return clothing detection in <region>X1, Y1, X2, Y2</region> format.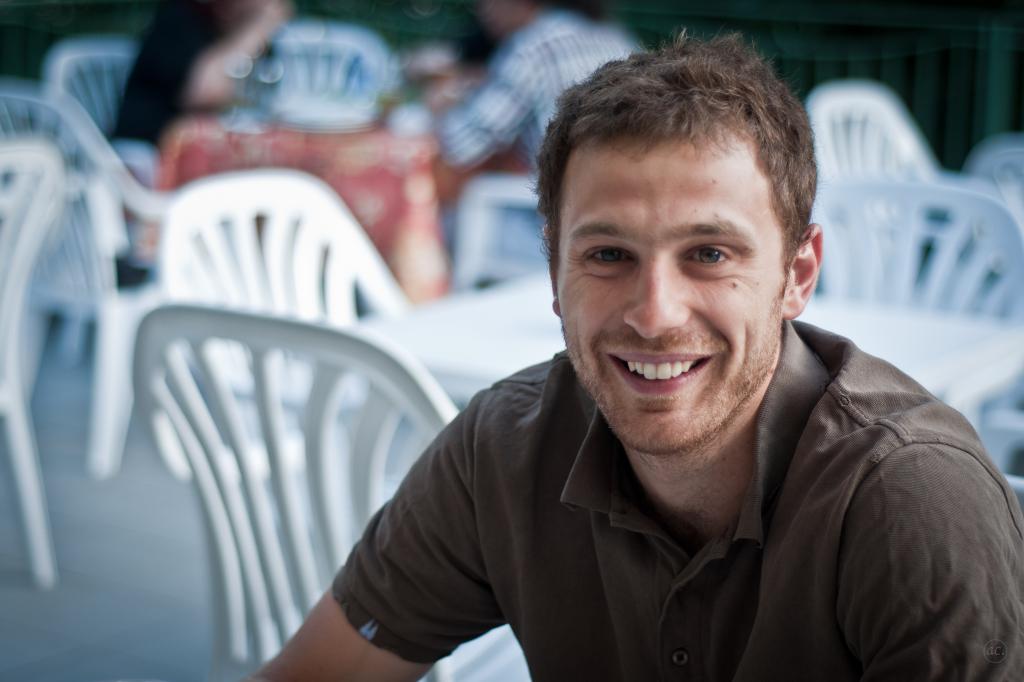
<region>424, 0, 648, 182</region>.
